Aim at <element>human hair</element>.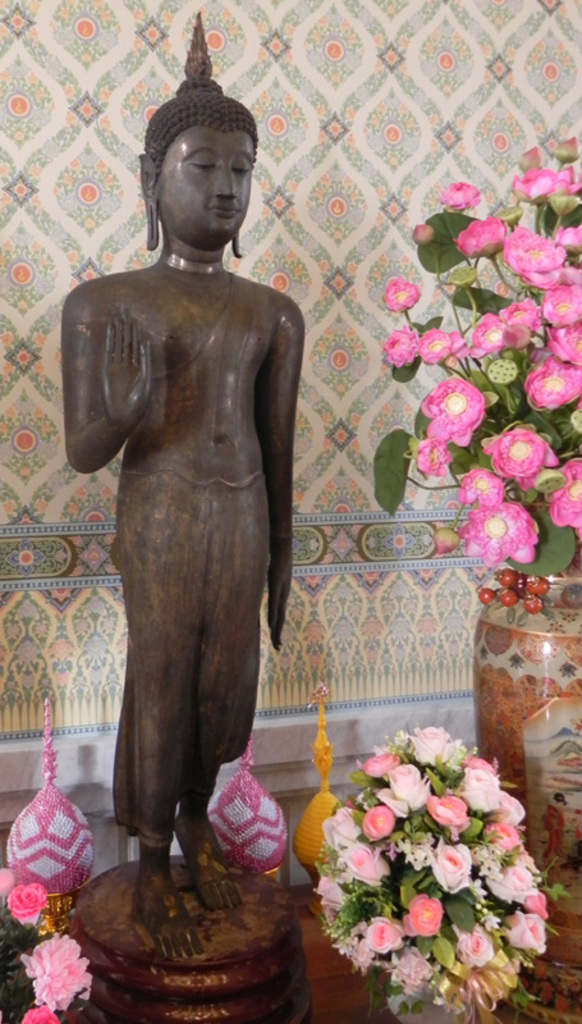
Aimed at select_region(137, 4, 260, 200).
